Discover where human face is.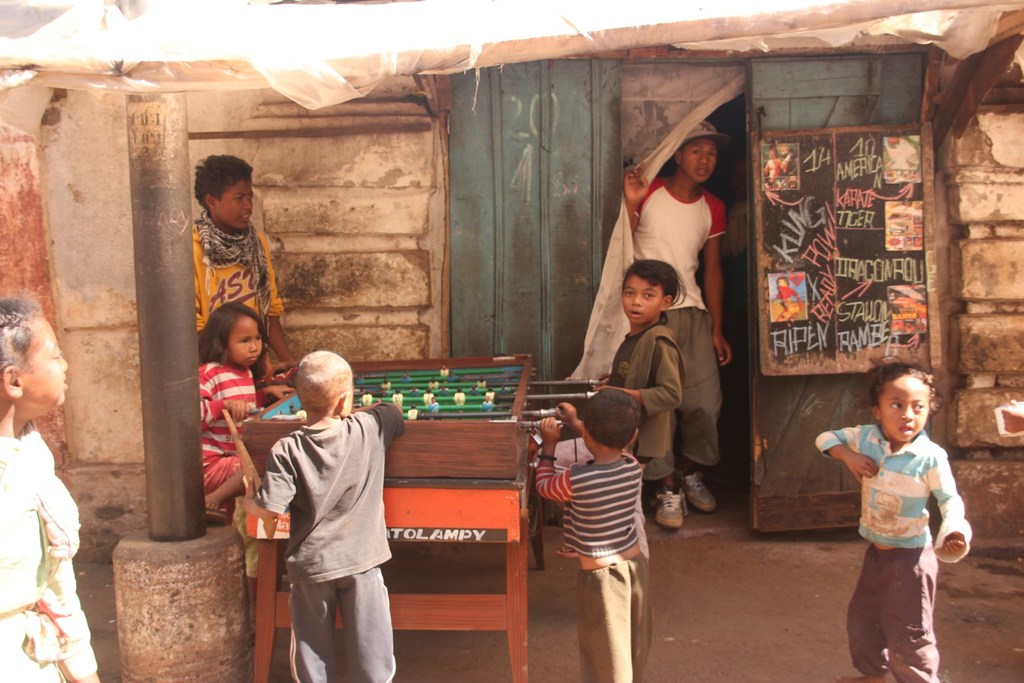
Discovered at BBox(880, 378, 929, 447).
